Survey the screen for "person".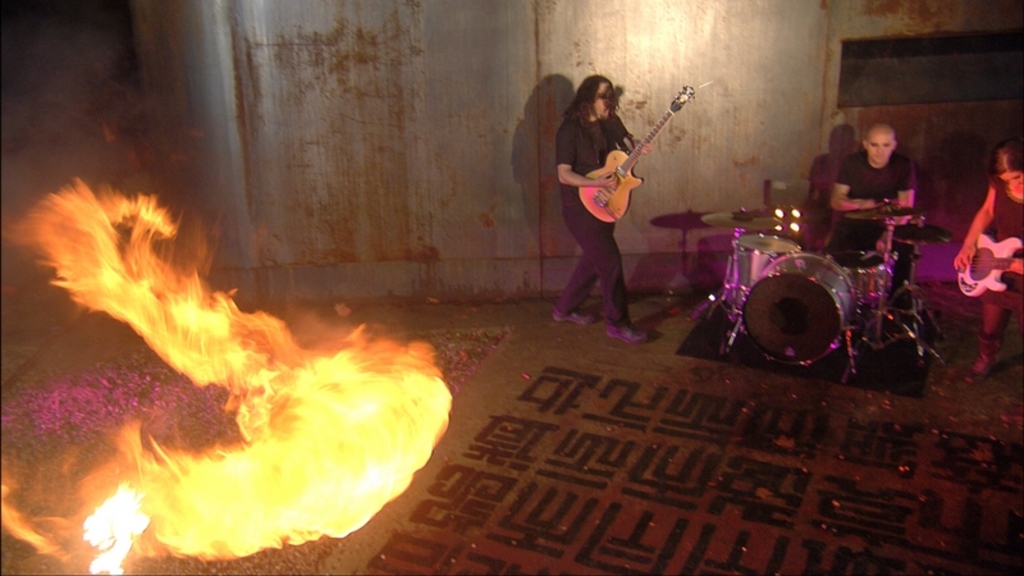
Survey found: pyautogui.locateOnScreen(562, 74, 653, 343).
